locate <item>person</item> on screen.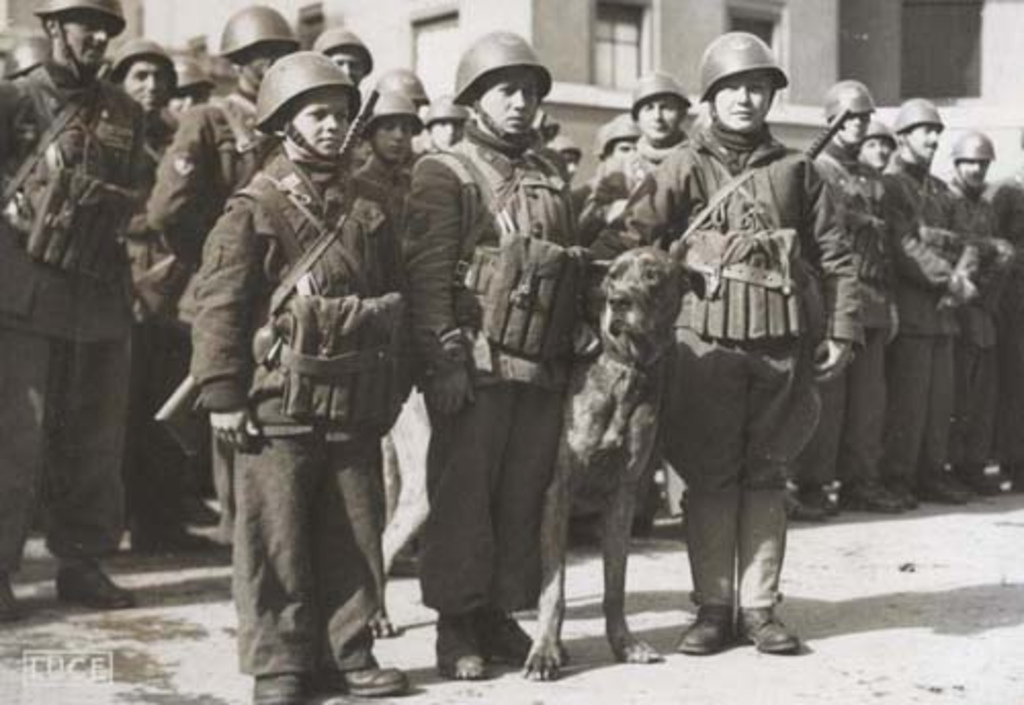
On screen at l=868, t=94, r=983, b=516.
